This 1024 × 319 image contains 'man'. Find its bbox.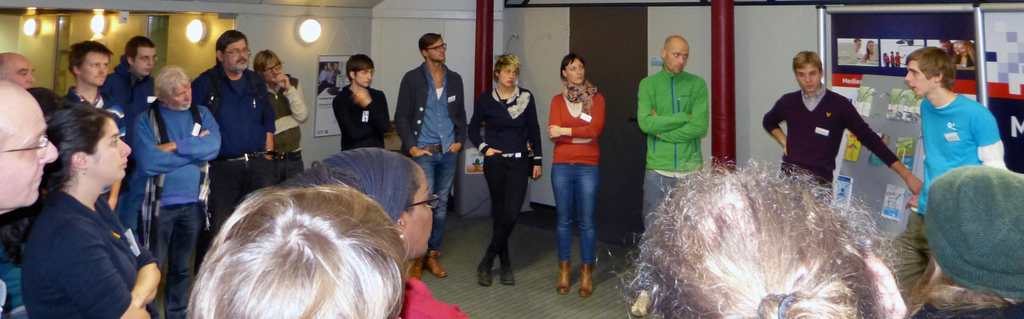
region(0, 47, 32, 93).
